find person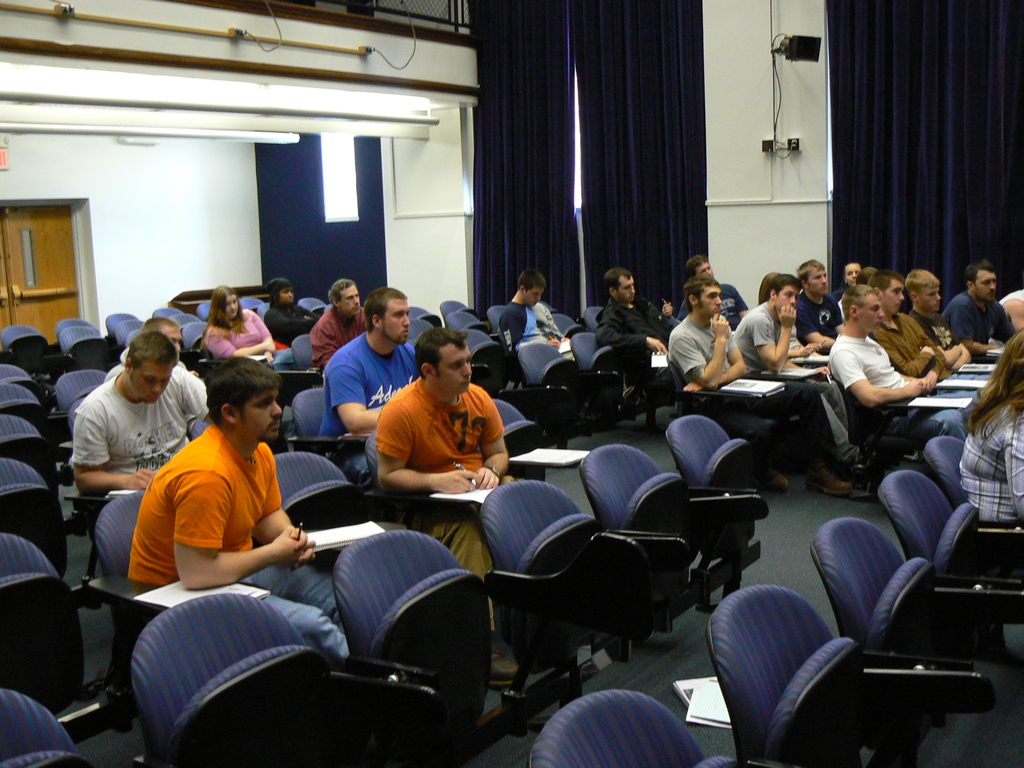
604 268 677 392
